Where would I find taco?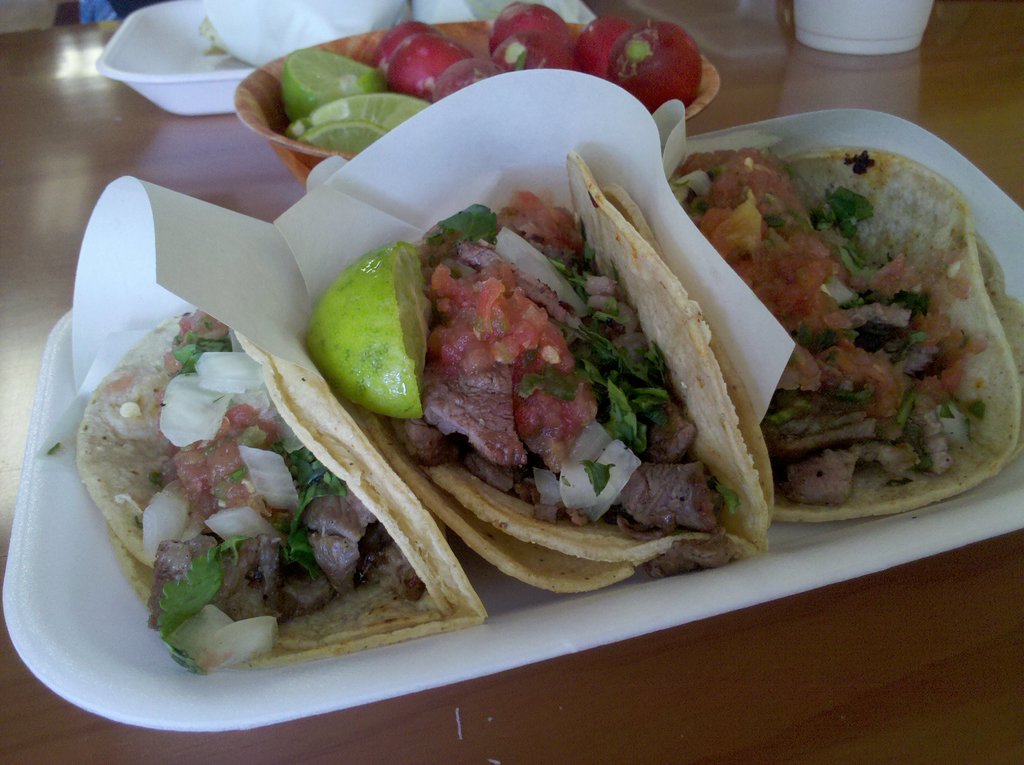
At BBox(605, 143, 1023, 522).
